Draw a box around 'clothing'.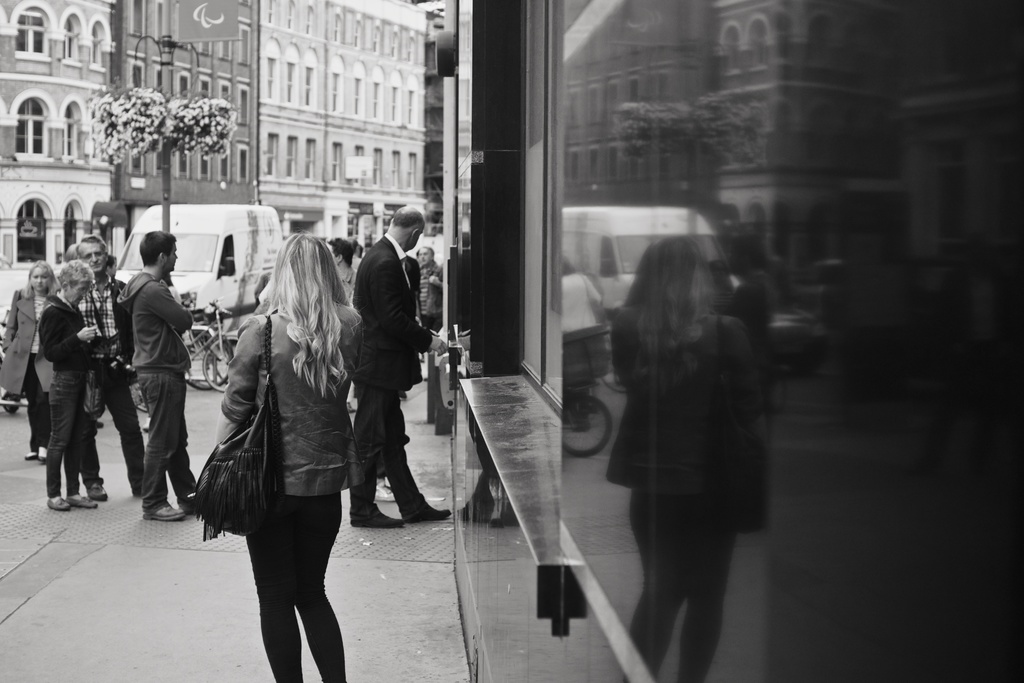
crop(219, 309, 371, 682).
